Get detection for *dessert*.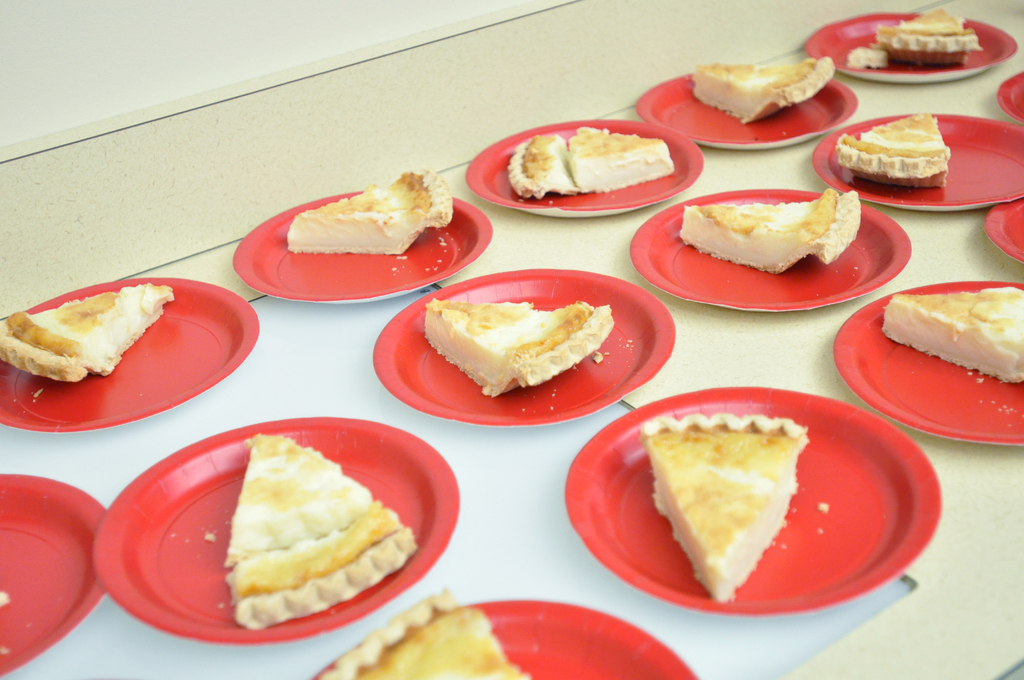
Detection: [left=513, top=122, right=675, bottom=197].
